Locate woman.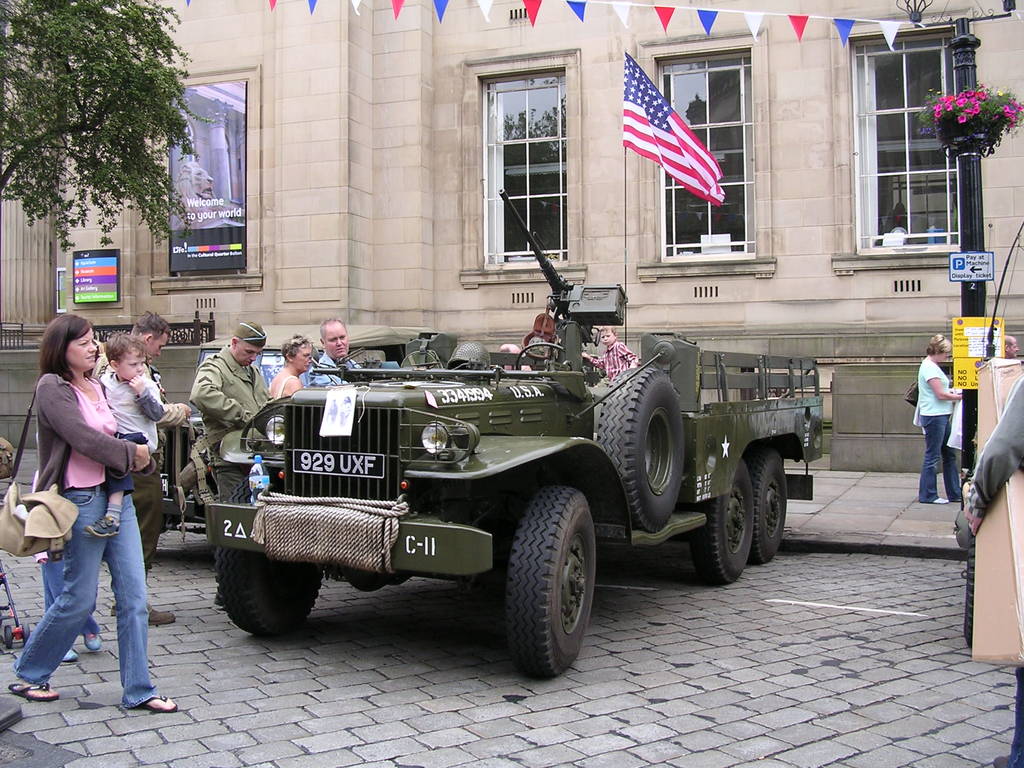
Bounding box: <box>272,336,313,393</box>.
